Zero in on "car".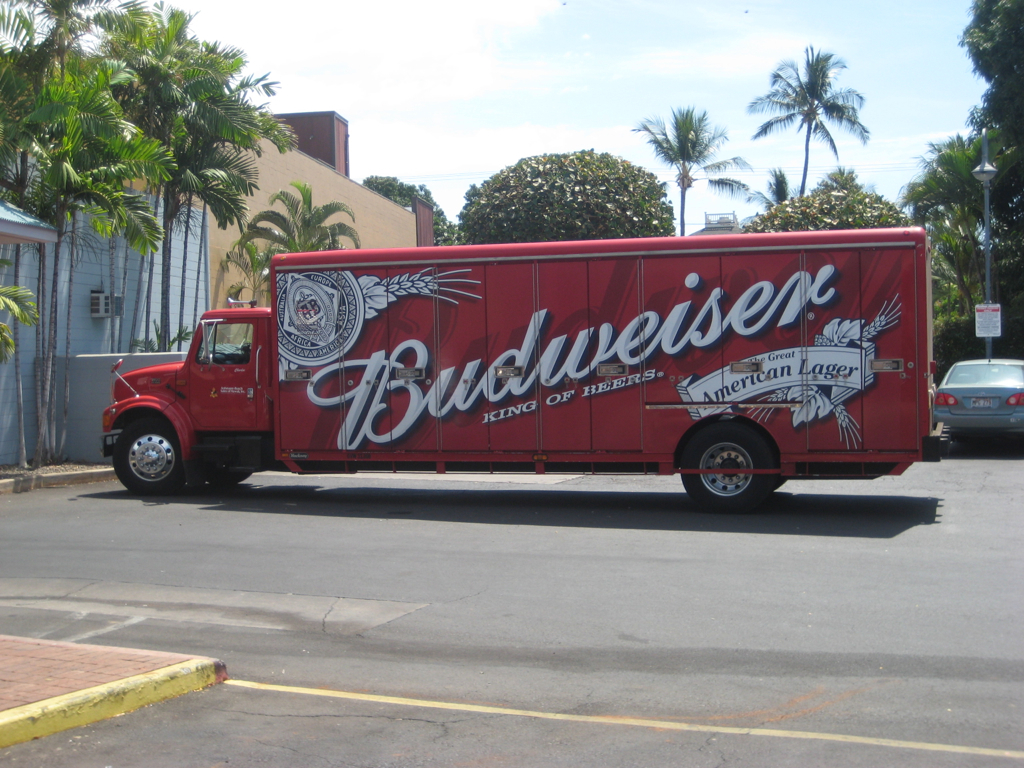
Zeroed in: 932 357 1023 429.
